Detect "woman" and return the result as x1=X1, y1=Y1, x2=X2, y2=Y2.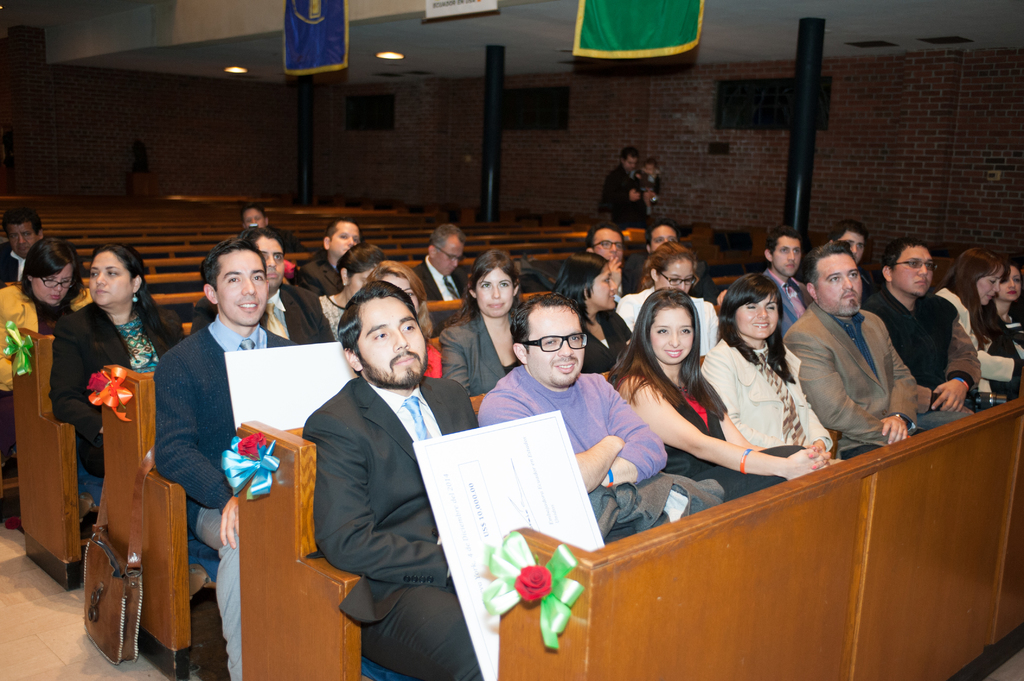
x1=40, y1=246, x2=184, y2=504.
